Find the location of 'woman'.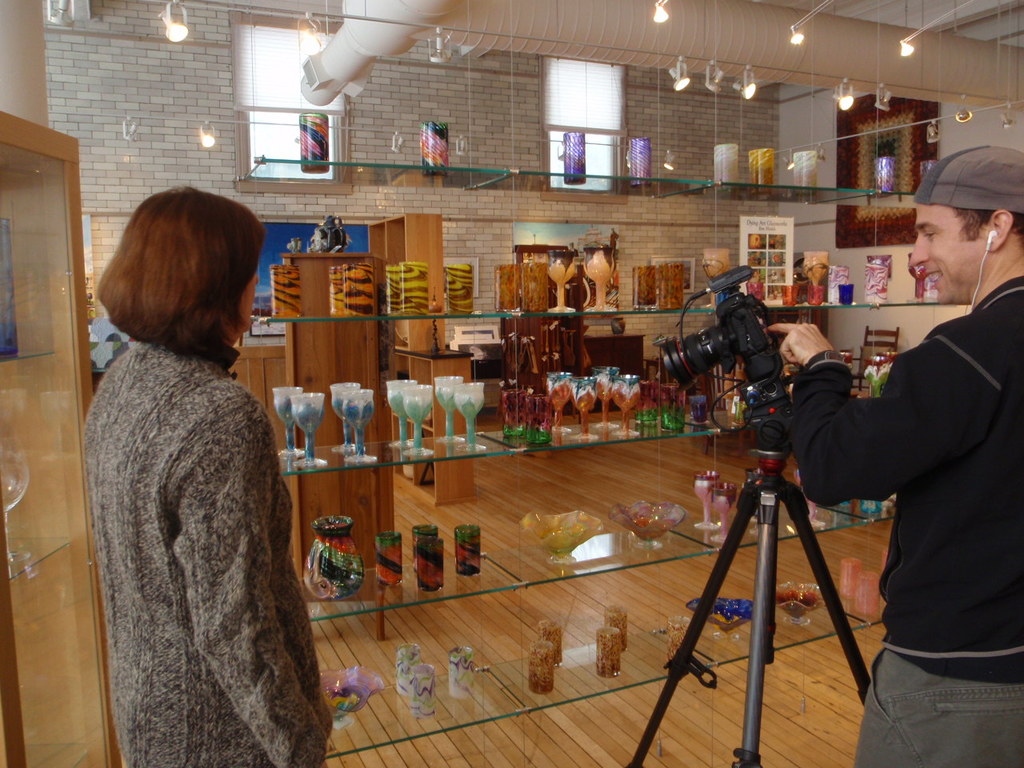
Location: x1=69 y1=188 x2=330 y2=767.
